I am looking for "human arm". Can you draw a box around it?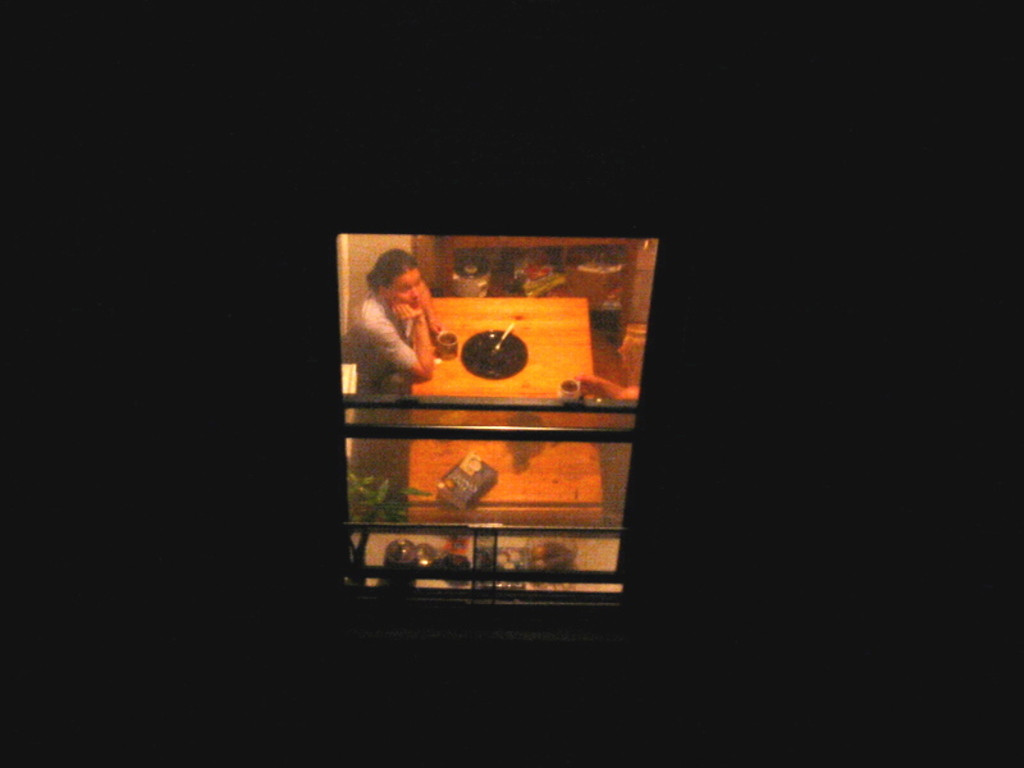
Sure, the bounding box is (x1=367, y1=288, x2=440, y2=402).
